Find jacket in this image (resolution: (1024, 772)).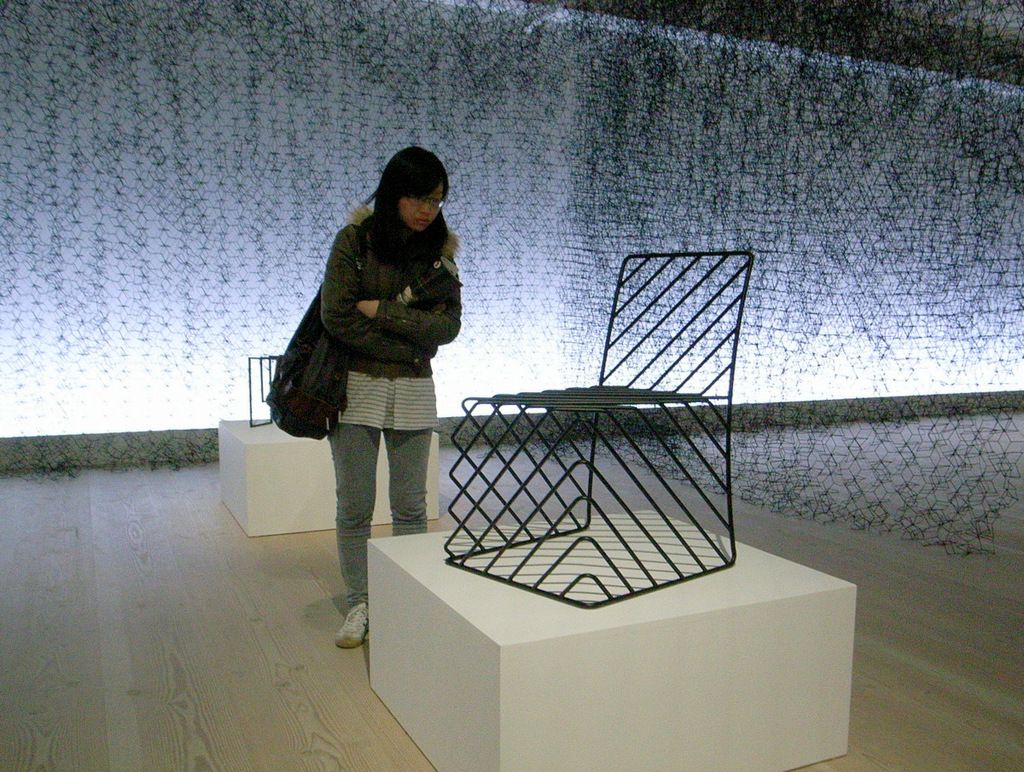
(313,194,469,385).
